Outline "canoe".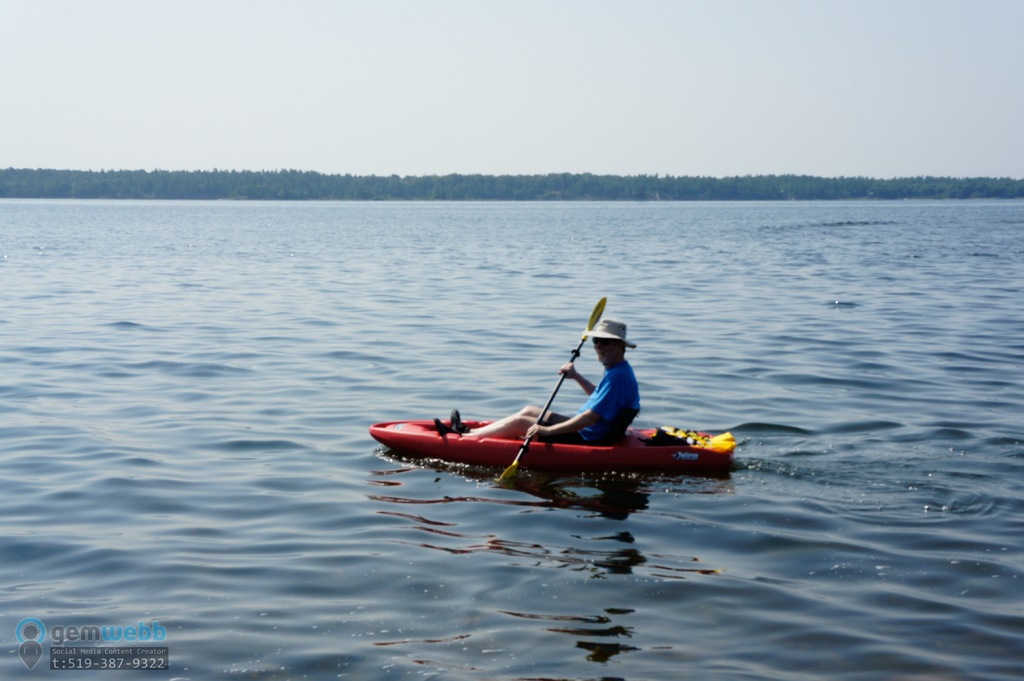
Outline: l=374, t=319, r=769, b=501.
